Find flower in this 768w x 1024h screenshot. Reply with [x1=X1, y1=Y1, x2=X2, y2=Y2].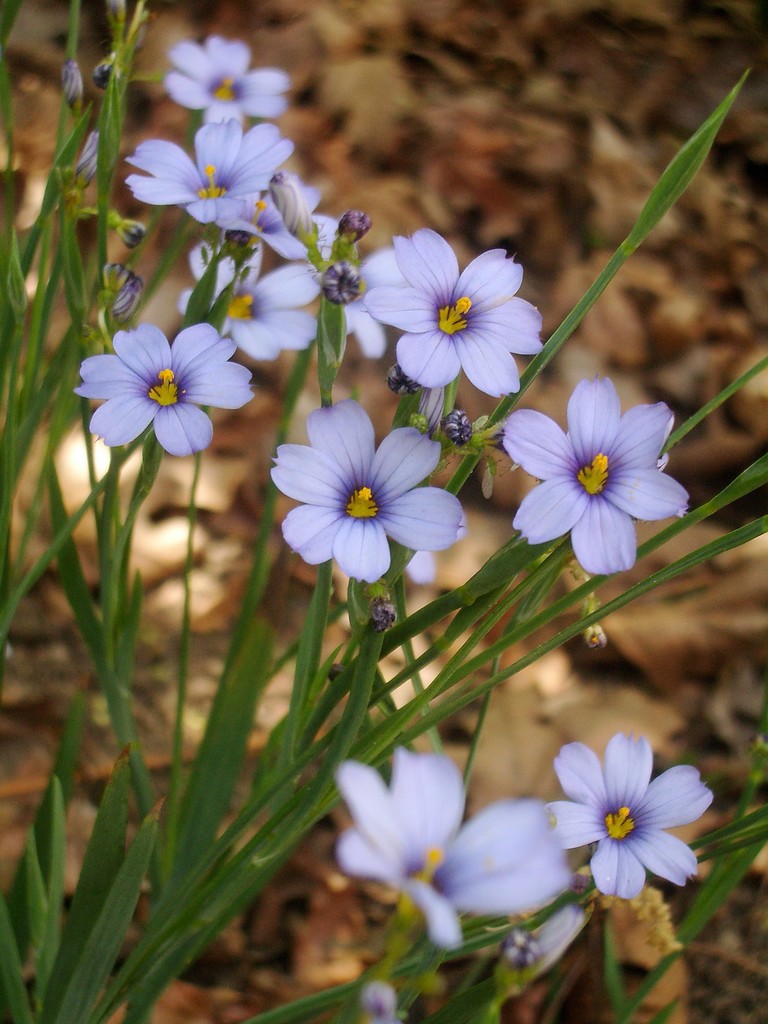
[x1=61, y1=59, x2=84, y2=118].
